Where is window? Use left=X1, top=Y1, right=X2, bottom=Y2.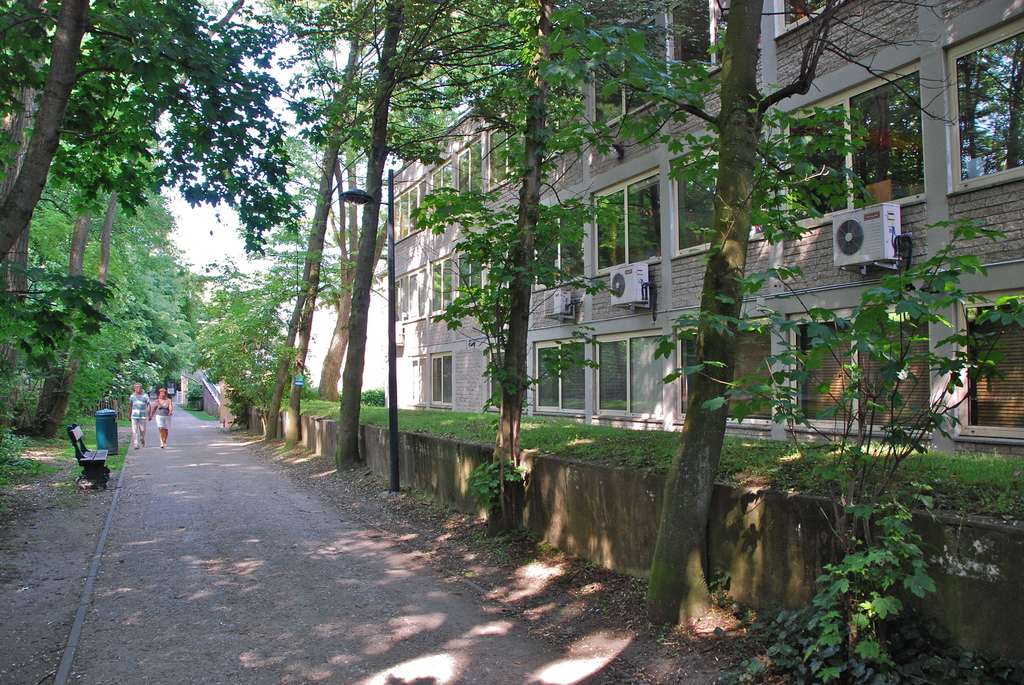
left=590, top=330, right=669, bottom=421.
